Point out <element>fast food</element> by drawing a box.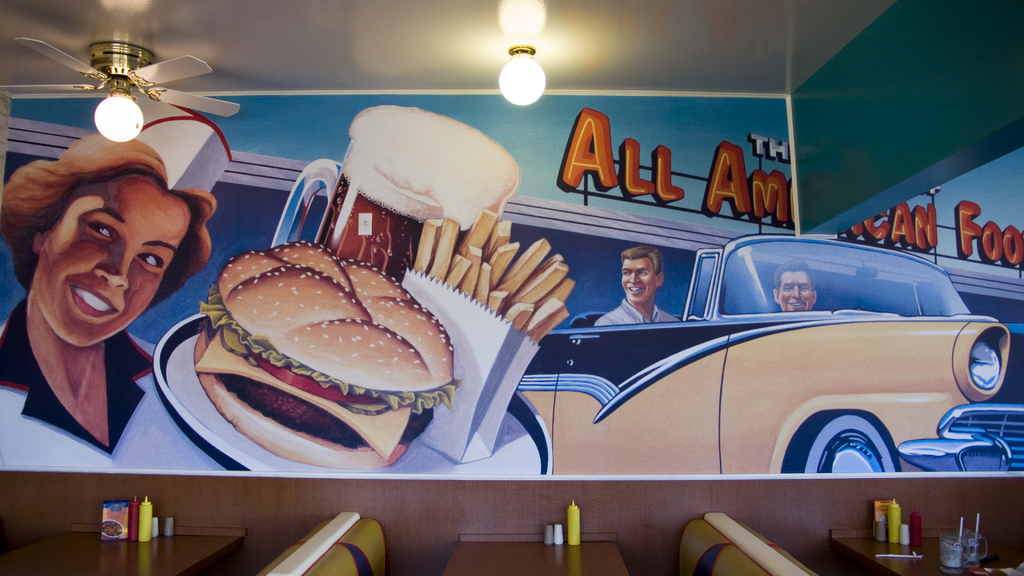
520/253/562/315.
